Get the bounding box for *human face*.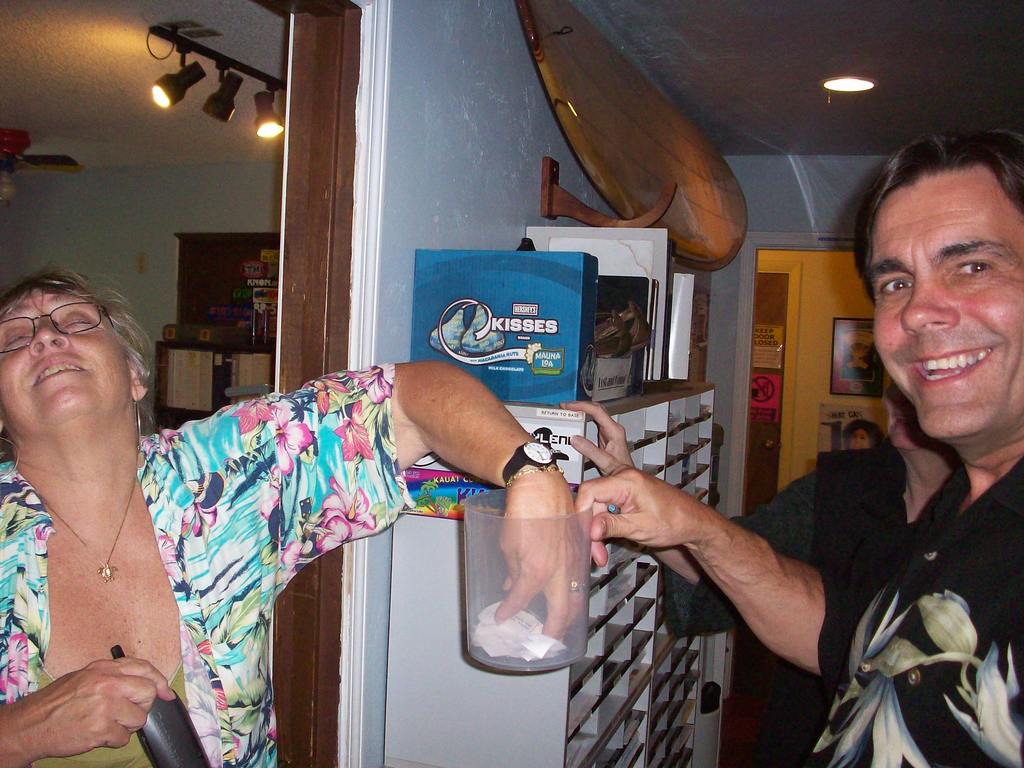
854:342:867:371.
